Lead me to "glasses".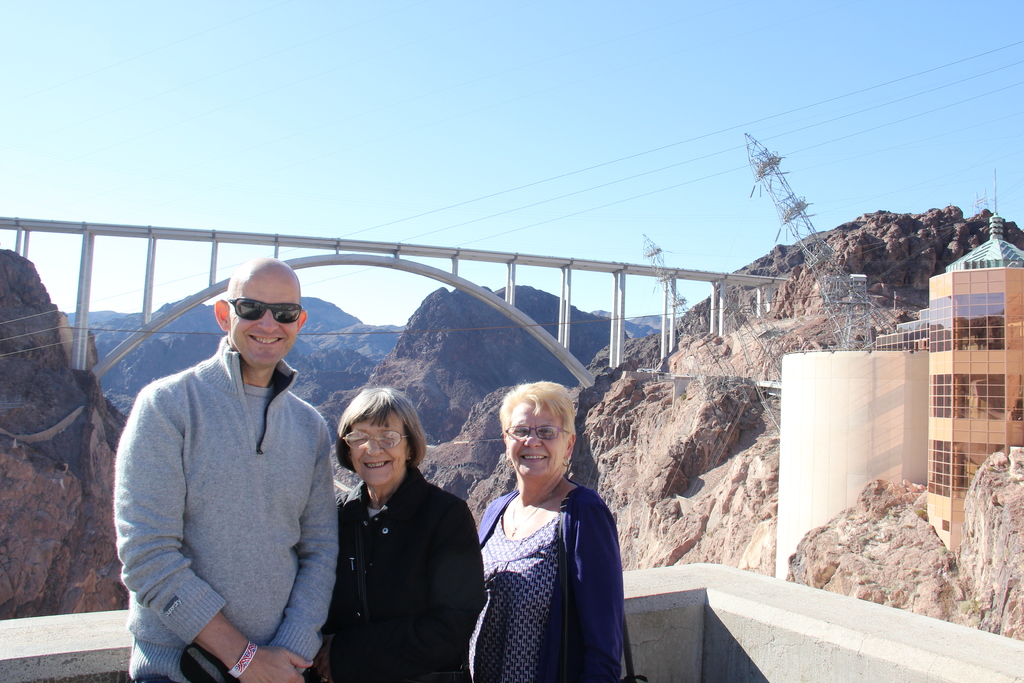
Lead to (502, 422, 568, 443).
